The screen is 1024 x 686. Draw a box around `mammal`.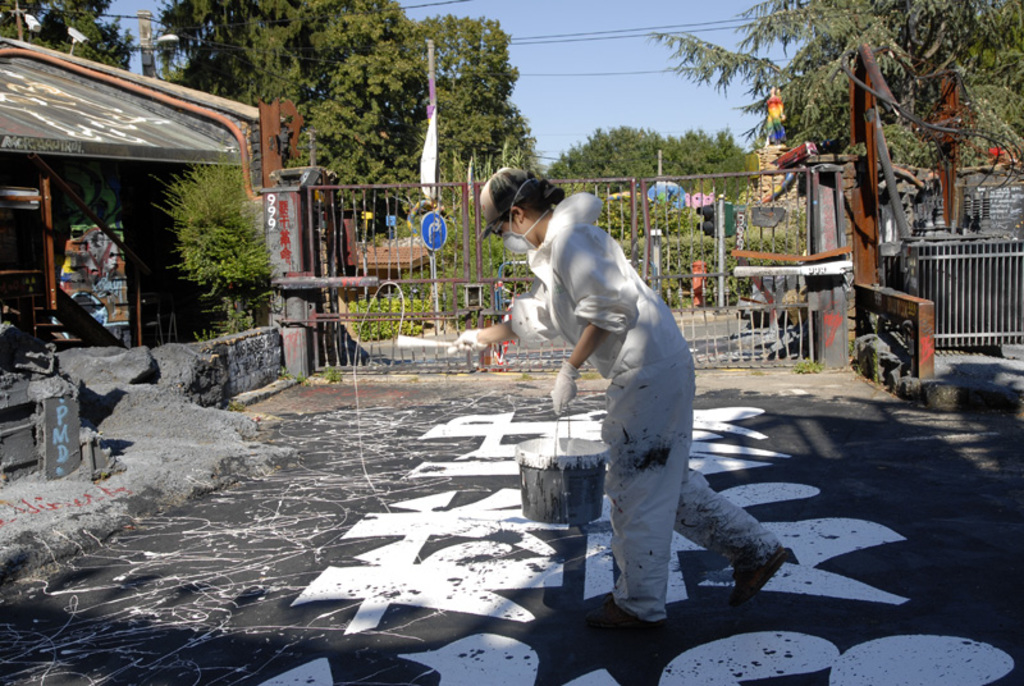
locate(493, 170, 705, 603).
